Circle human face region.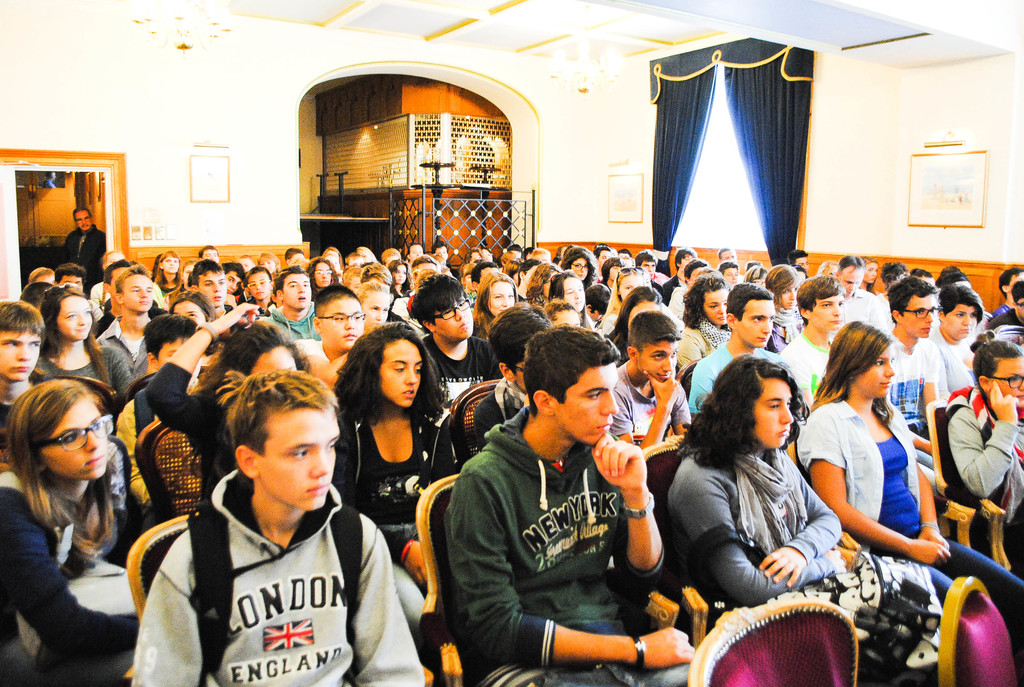
Region: x1=75, y1=209, x2=89, y2=233.
